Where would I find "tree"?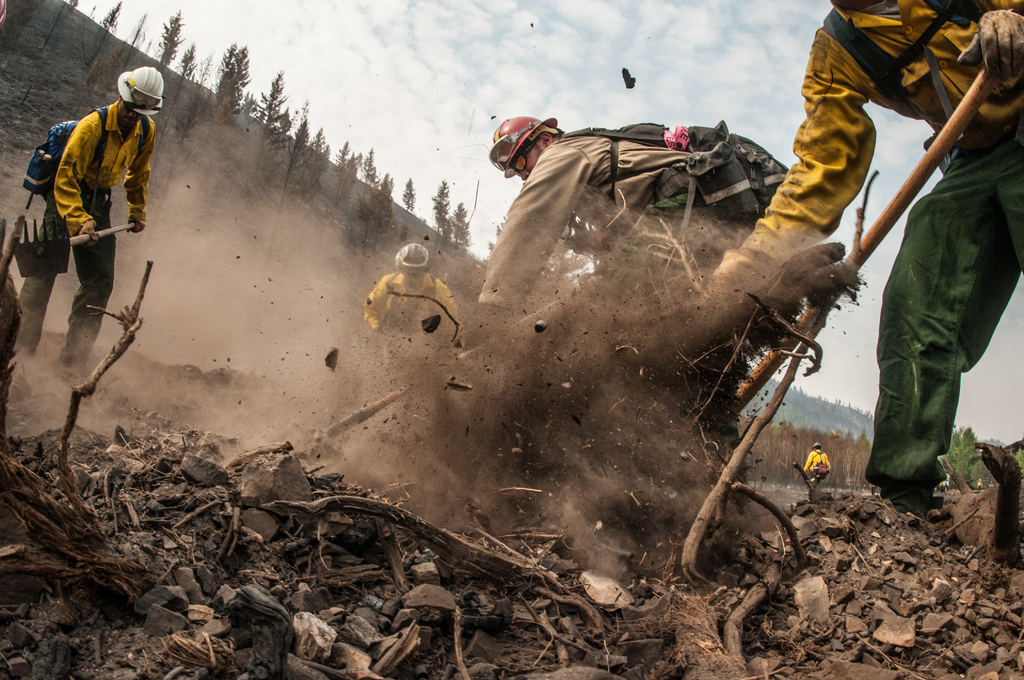
At locate(433, 177, 456, 243).
